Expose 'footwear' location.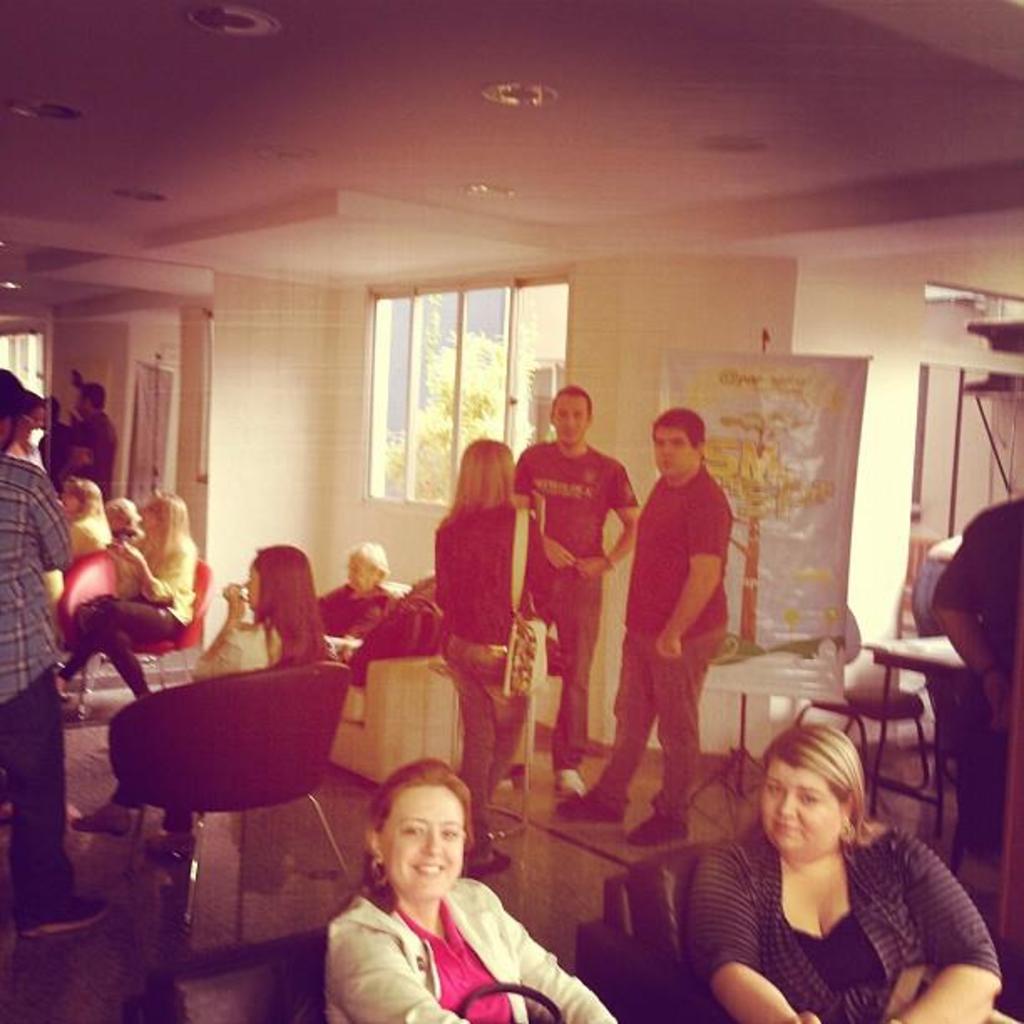
Exposed at crop(137, 830, 197, 857).
